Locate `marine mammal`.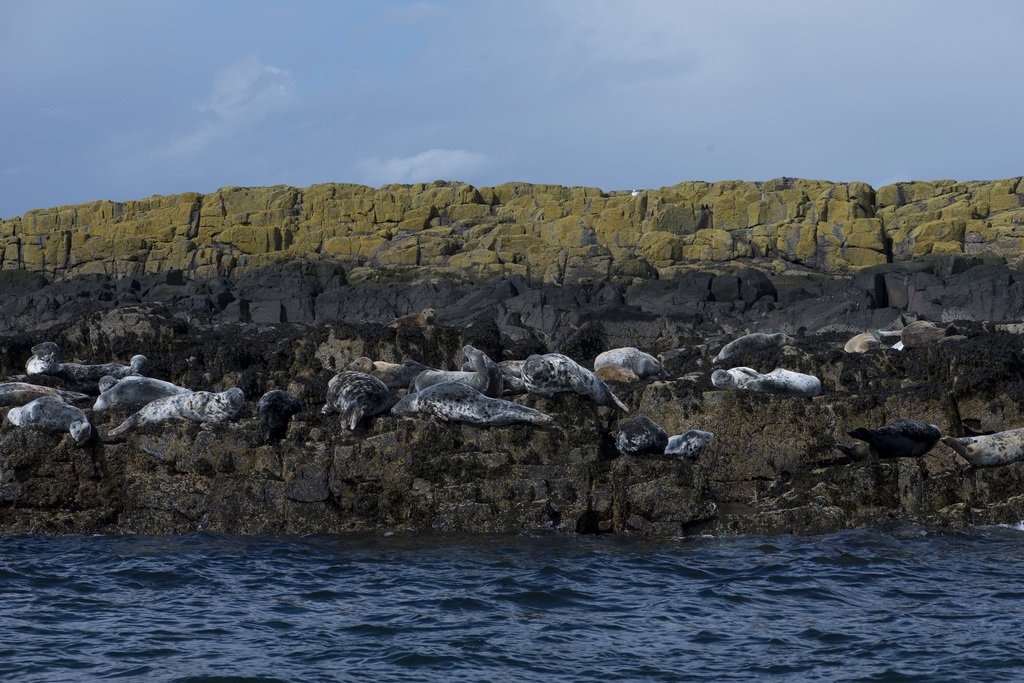
Bounding box: region(617, 415, 673, 454).
